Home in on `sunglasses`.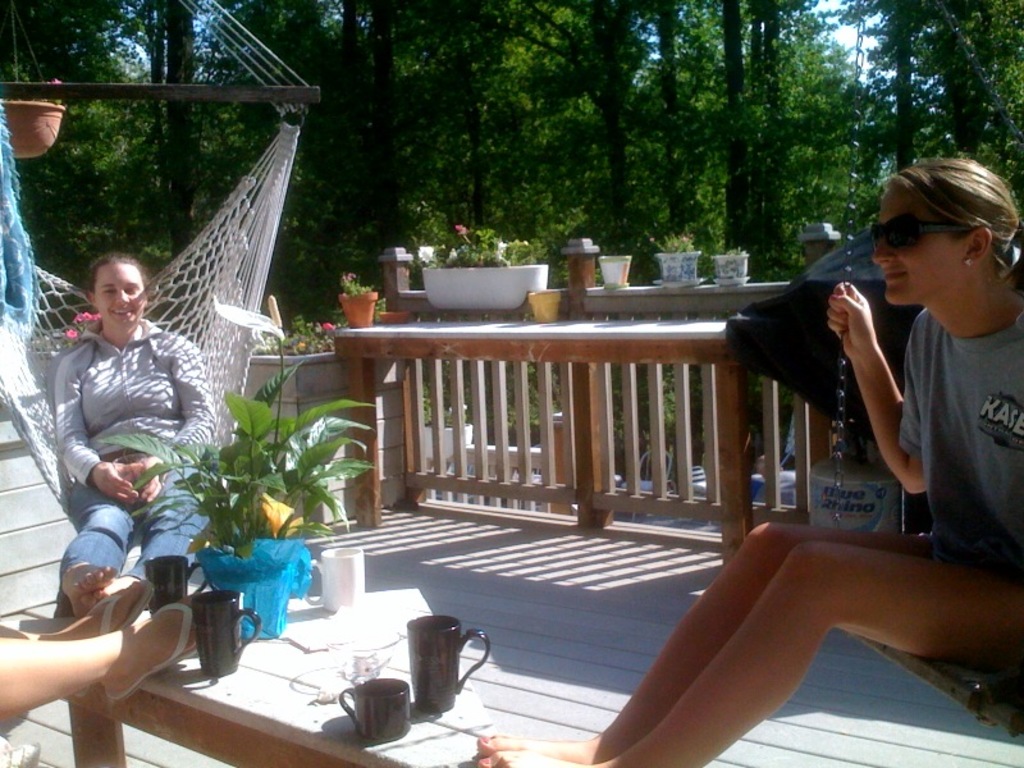
Homed in at region(870, 214, 975, 257).
